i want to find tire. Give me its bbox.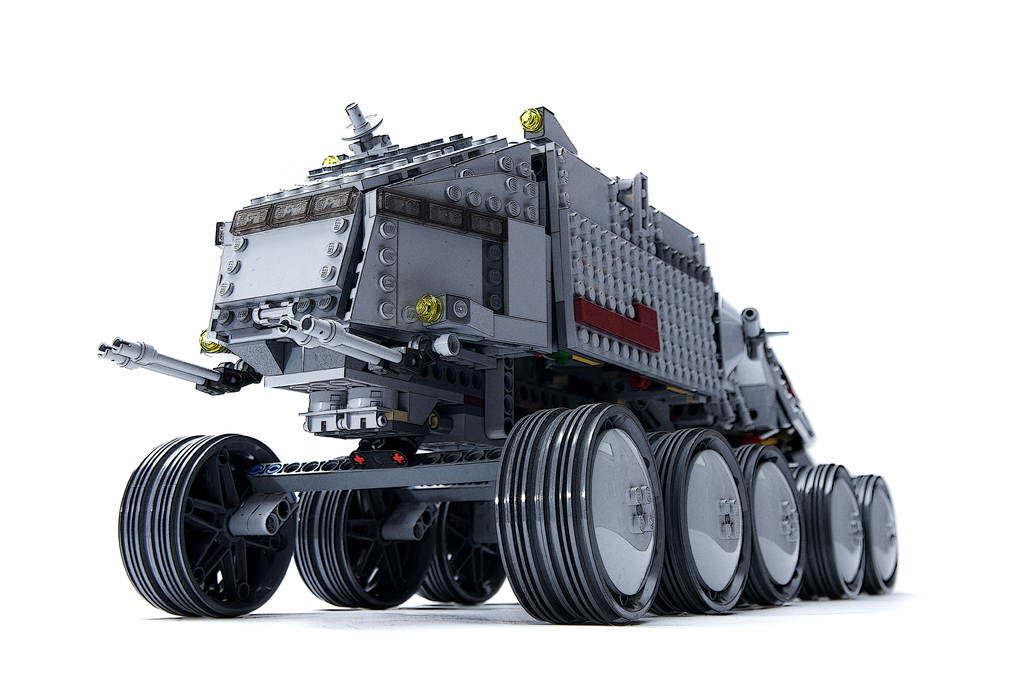
<region>786, 466, 860, 608</region>.
